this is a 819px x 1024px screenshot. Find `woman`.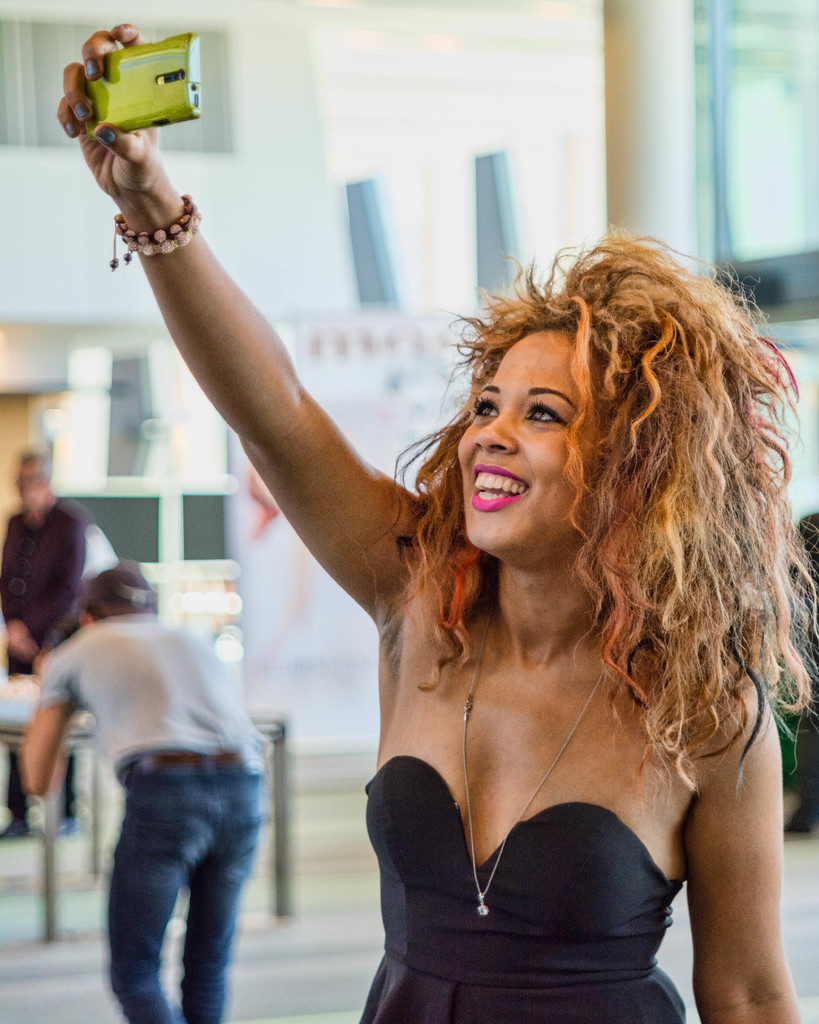
Bounding box: locate(154, 93, 743, 1023).
